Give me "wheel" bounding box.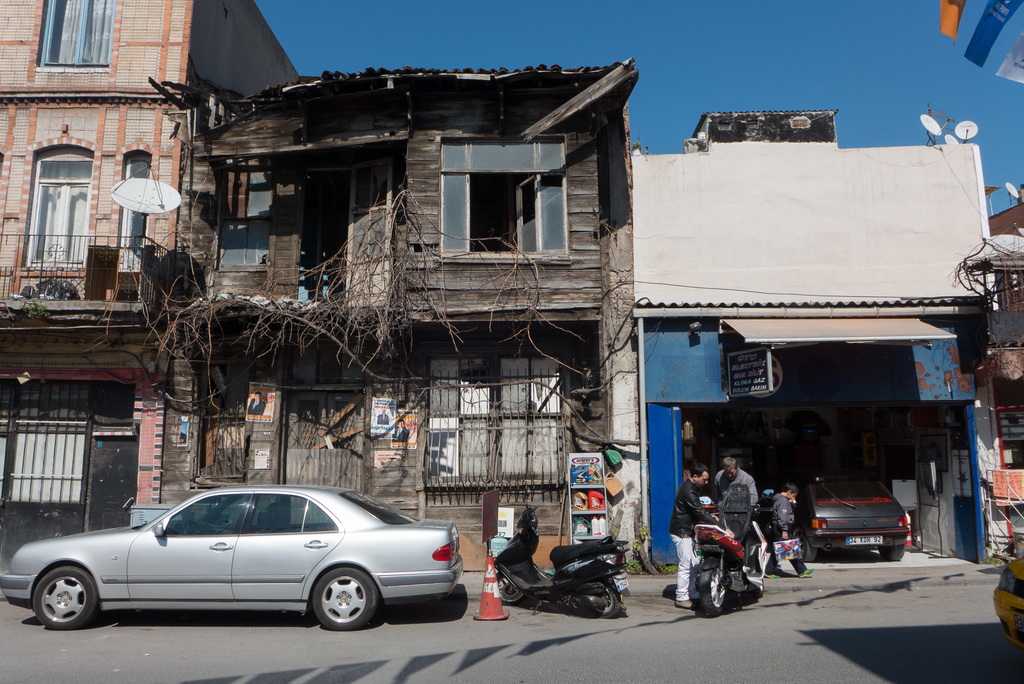
{"left": 793, "top": 527, "right": 817, "bottom": 562}.
